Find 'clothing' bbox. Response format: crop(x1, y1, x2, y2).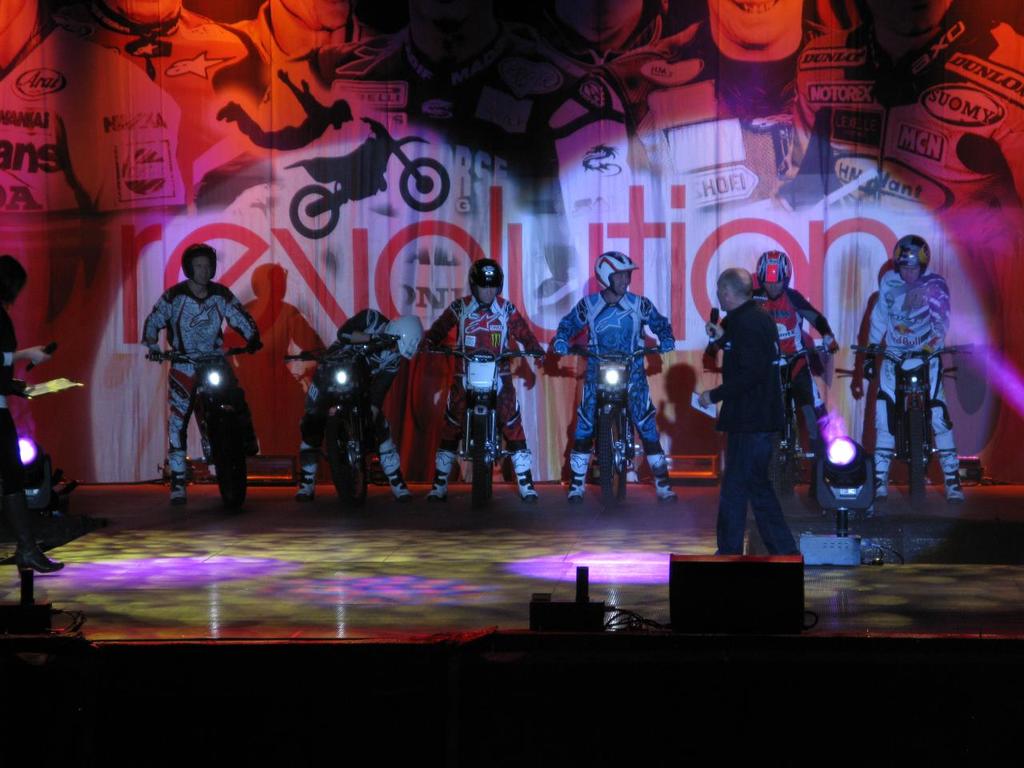
crop(420, 290, 543, 486).
